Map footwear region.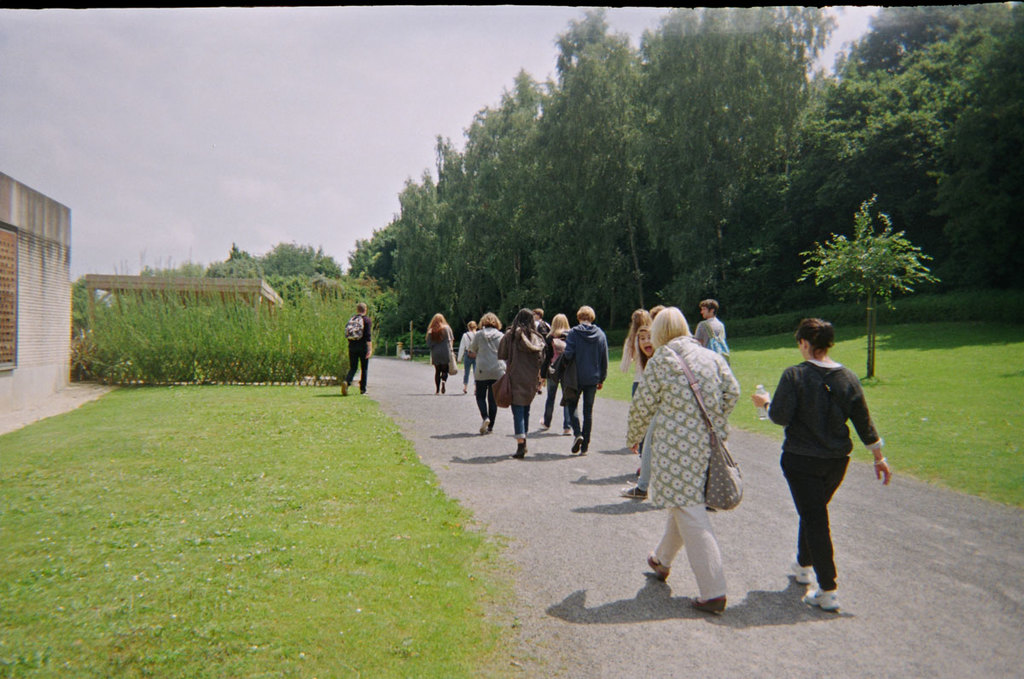
Mapped to 690/595/724/616.
